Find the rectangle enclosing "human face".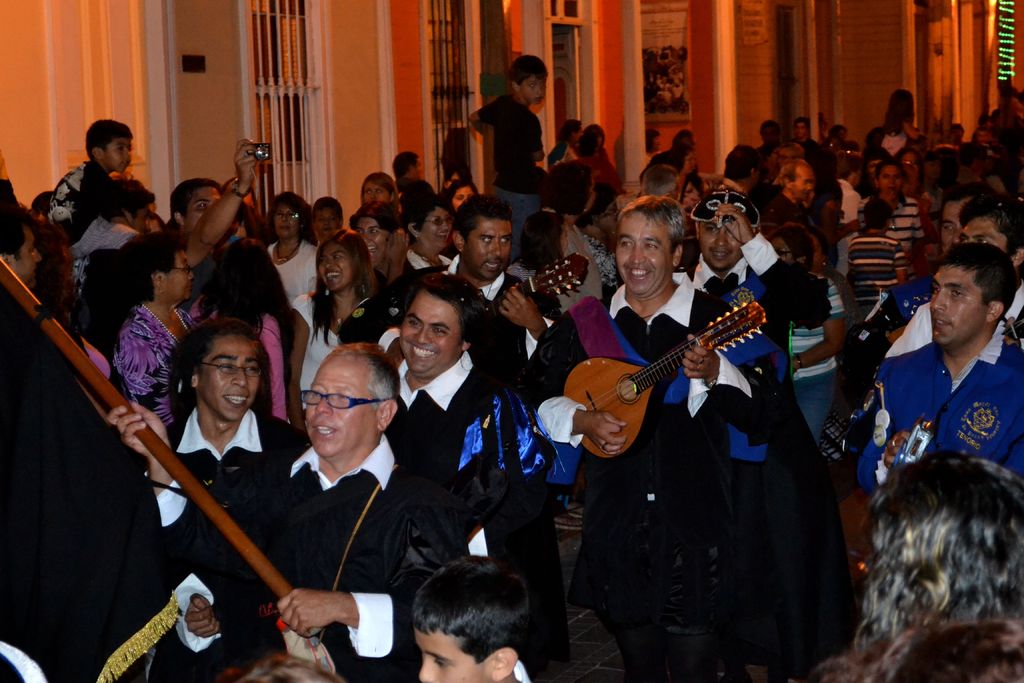
(left=412, top=625, right=486, bottom=680).
